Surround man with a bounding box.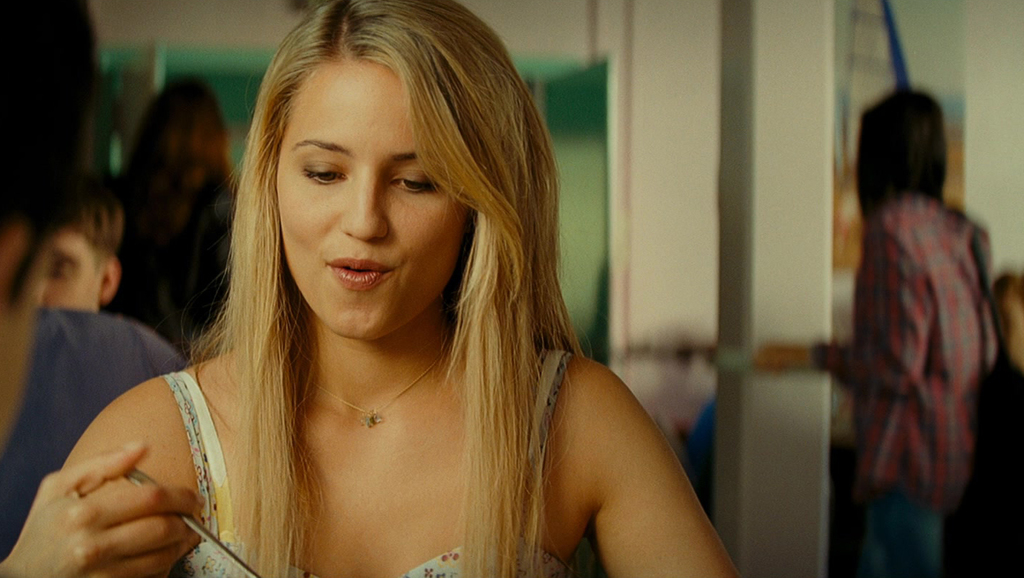
<box>34,154,128,315</box>.
